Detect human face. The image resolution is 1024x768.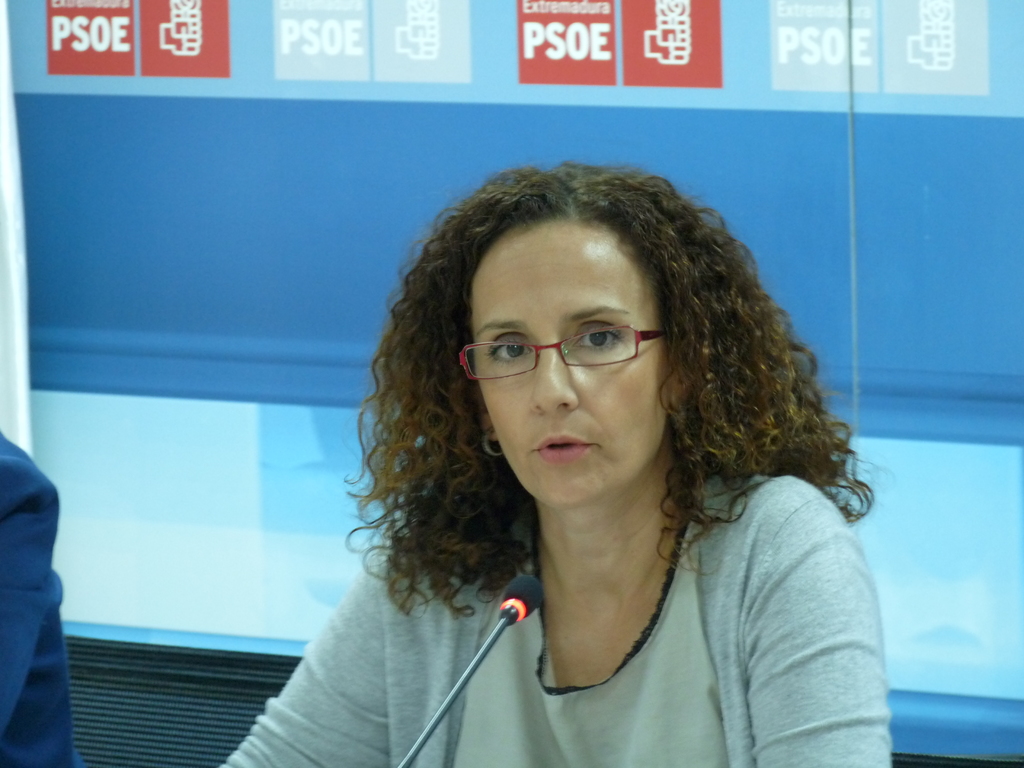
469:213:669:506.
